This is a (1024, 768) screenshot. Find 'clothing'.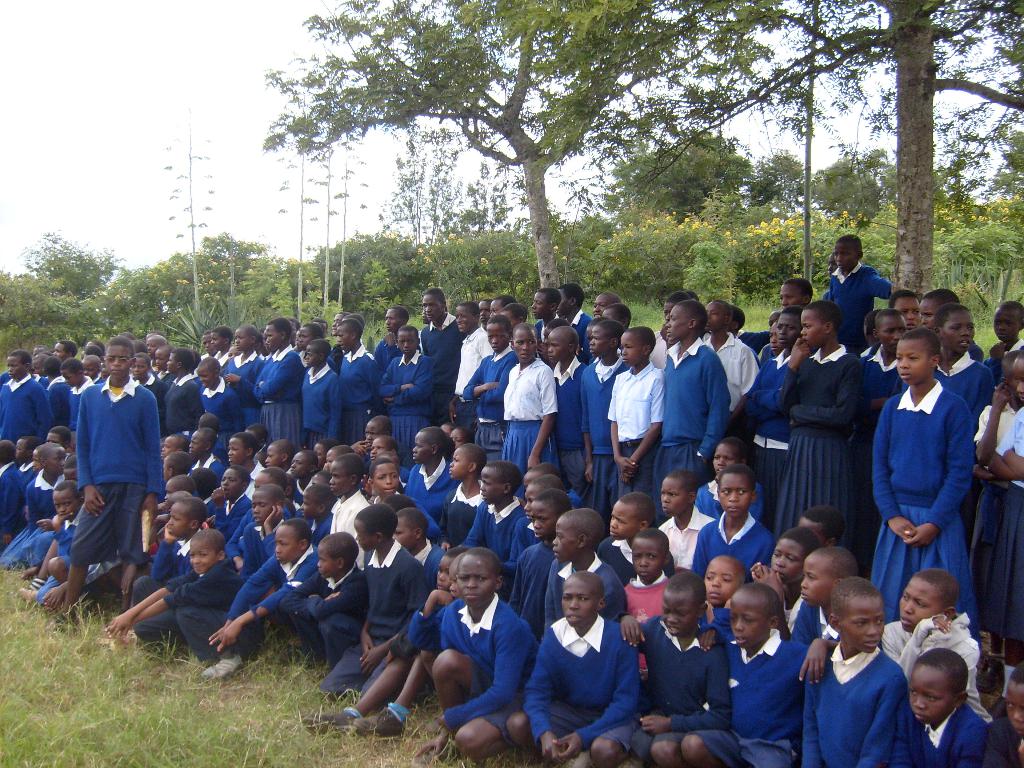
Bounding box: x1=11 y1=457 x2=47 y2=509.
